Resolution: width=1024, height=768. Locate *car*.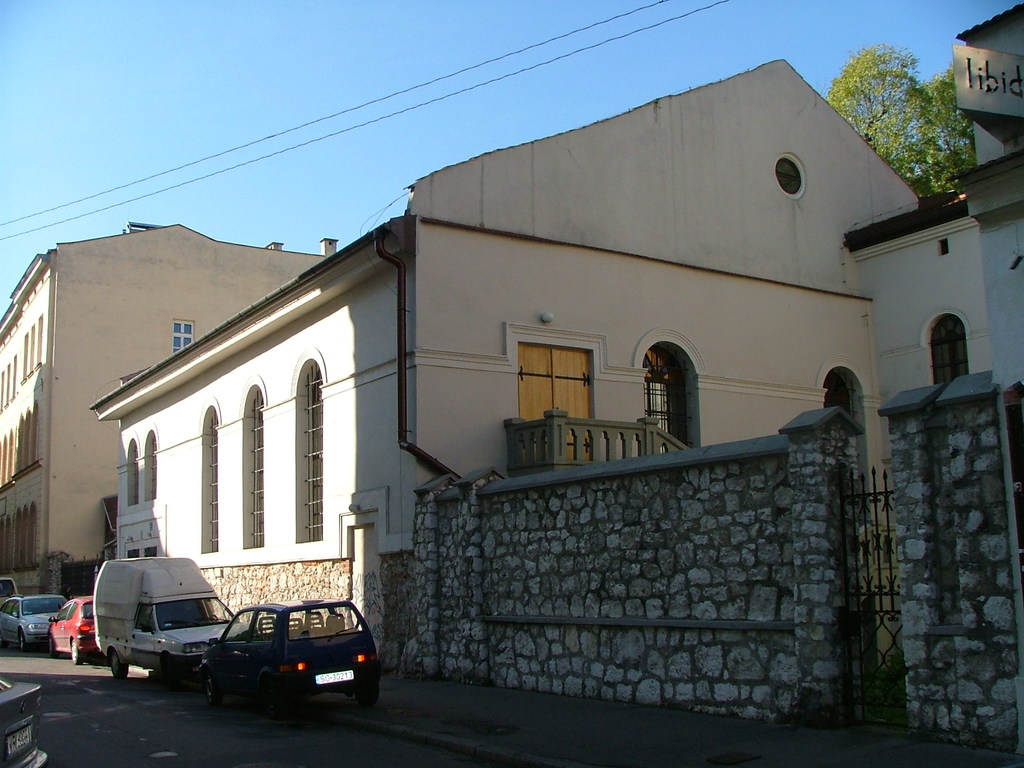
(x1=0, y1=577, x2=17, y2=602).
